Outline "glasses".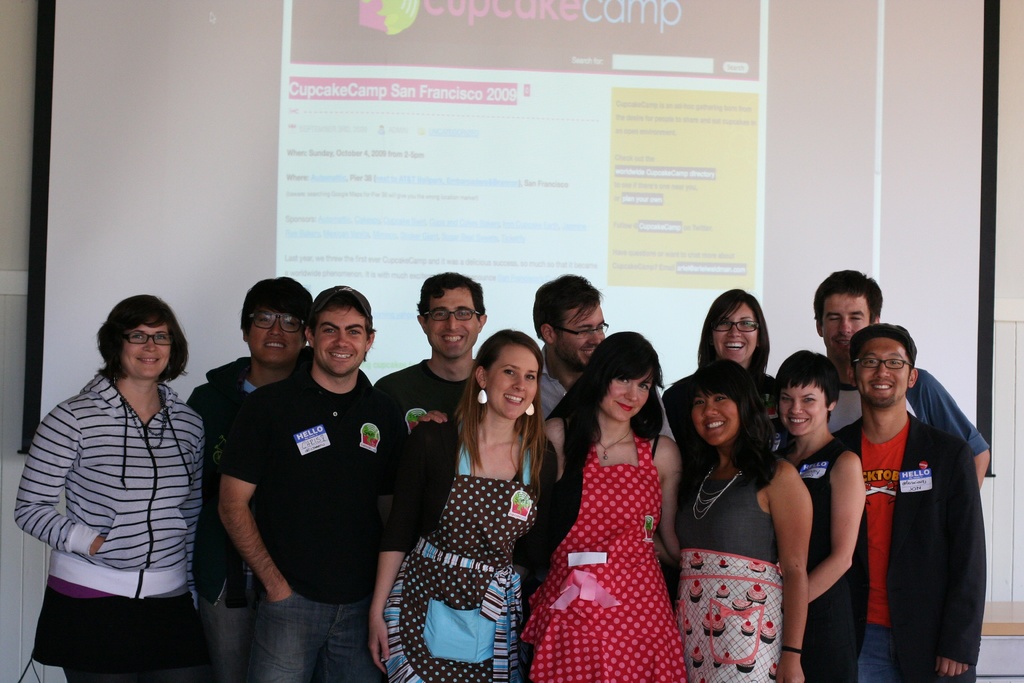
Outline: box=[717, 319, 757, 333].
